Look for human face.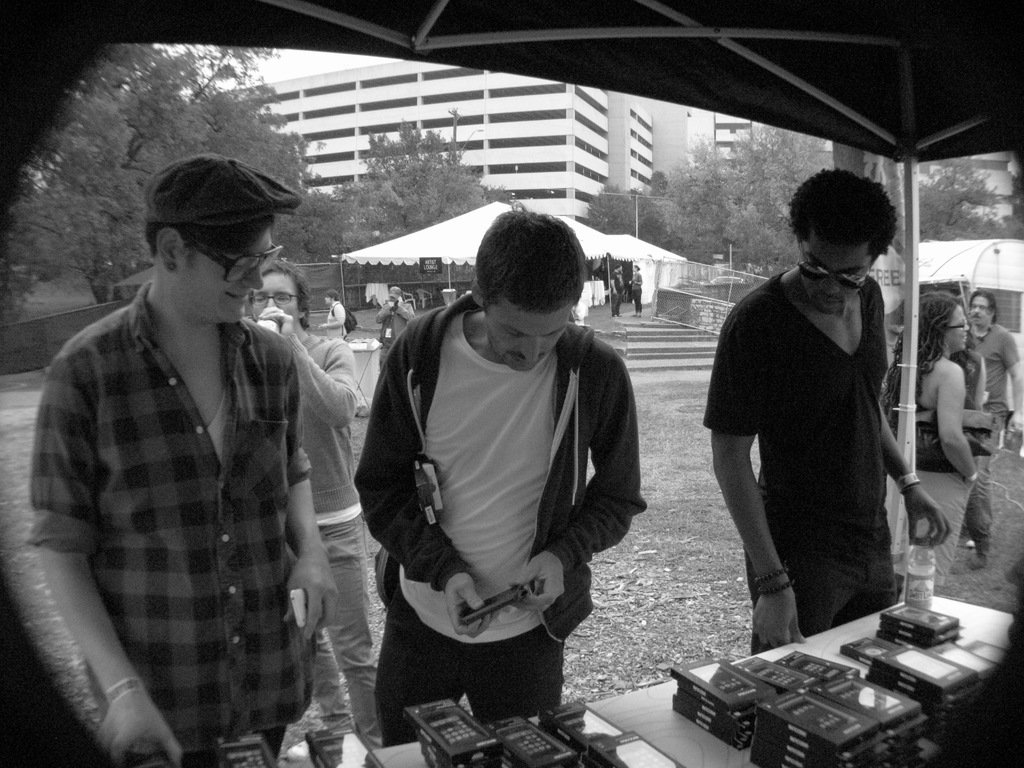
Found: x1=185 y1=232 x2=272 y2=322.
